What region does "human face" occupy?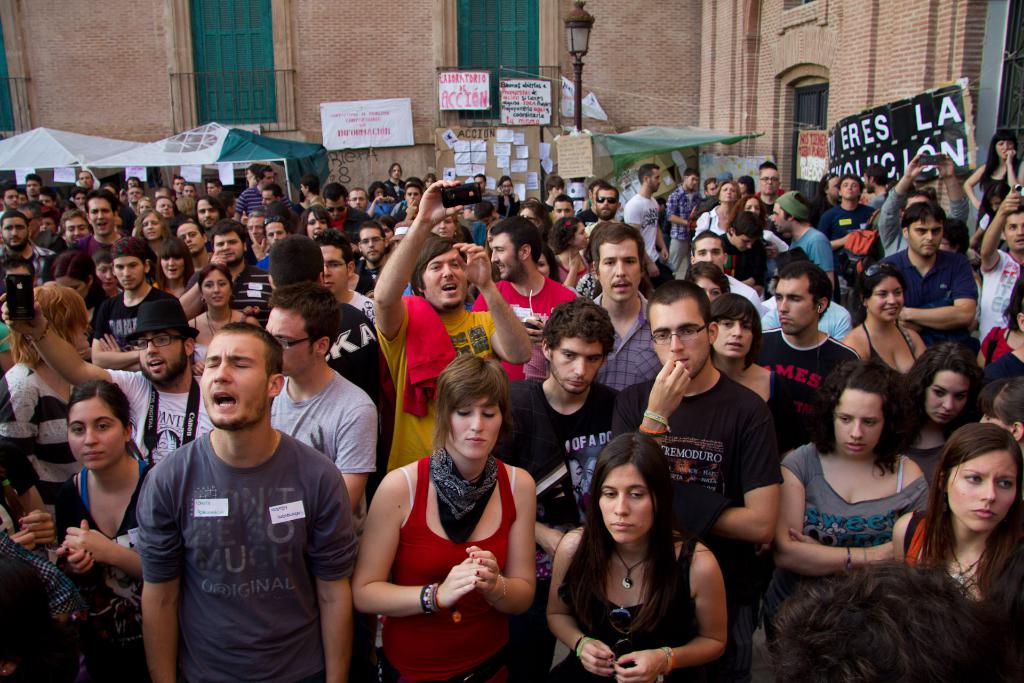
[x1=41, y1=193, x2=55, y2=208].
